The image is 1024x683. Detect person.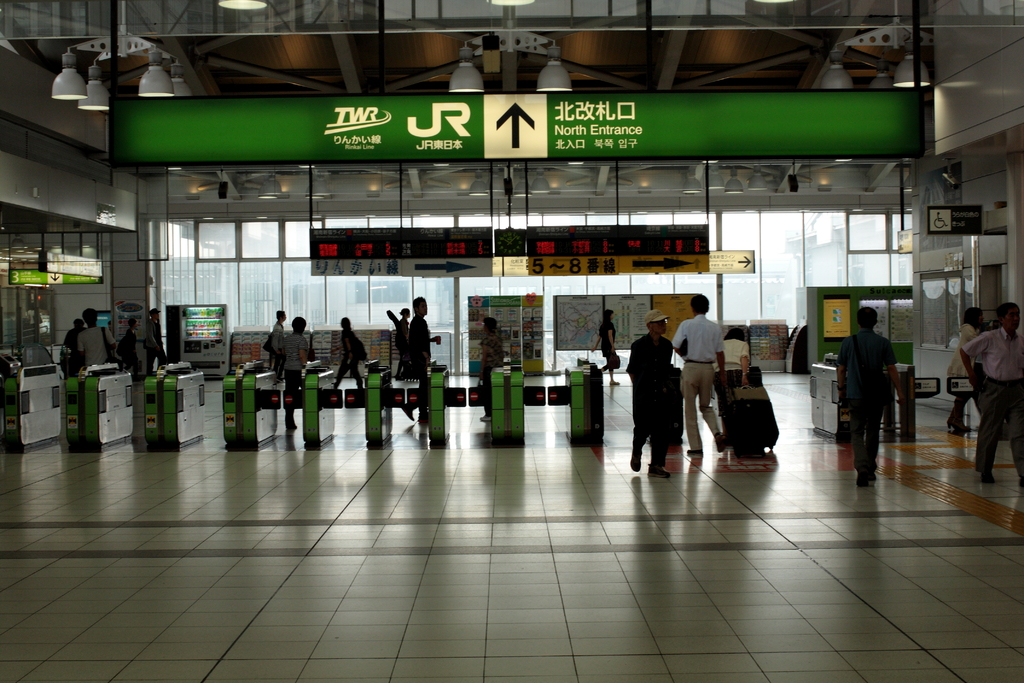
Detection: bbox(844, 299, 913, 481).
